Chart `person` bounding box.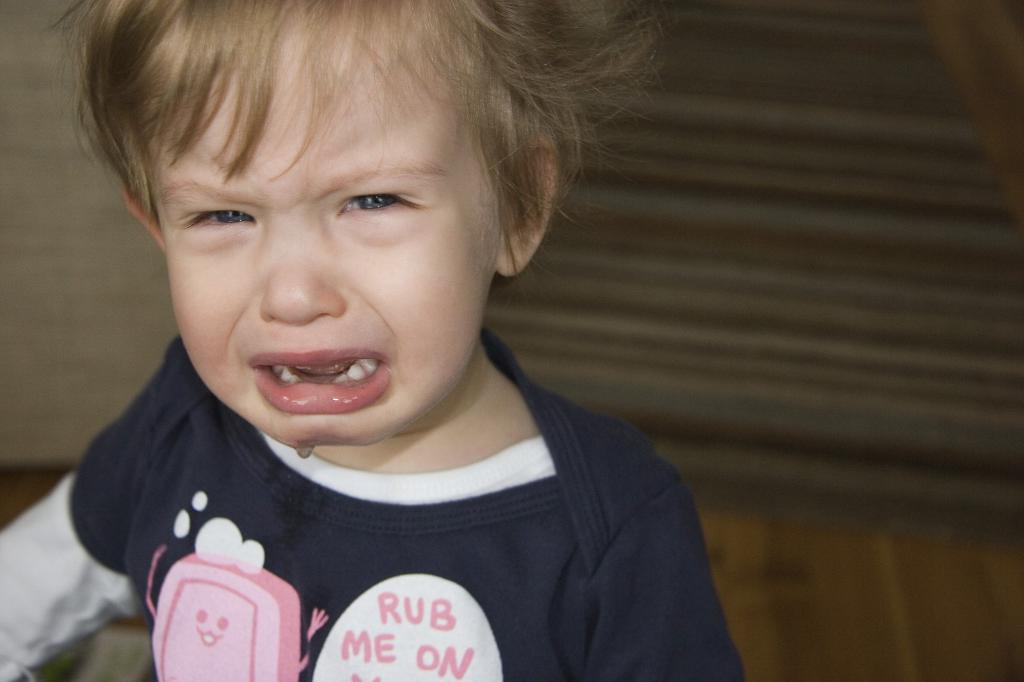
Charted: {"left": 0, "top": 0, "right": 744, "bottom": 681}.
